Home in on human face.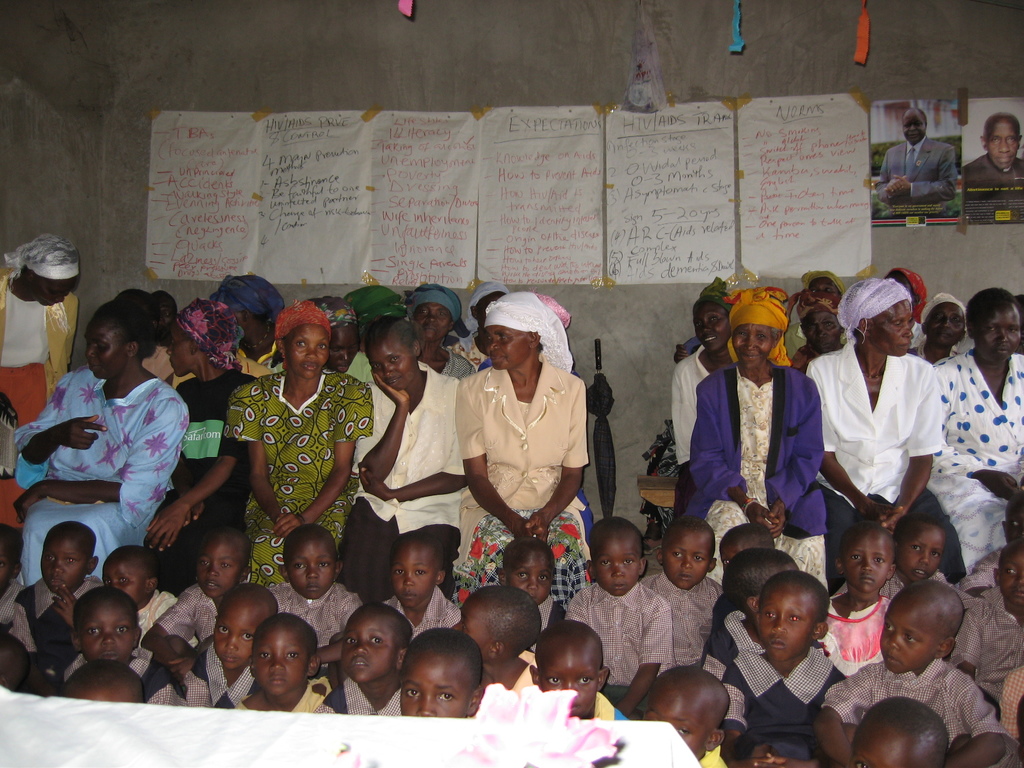
Homed in at locate(390, 547, 436, 604).
